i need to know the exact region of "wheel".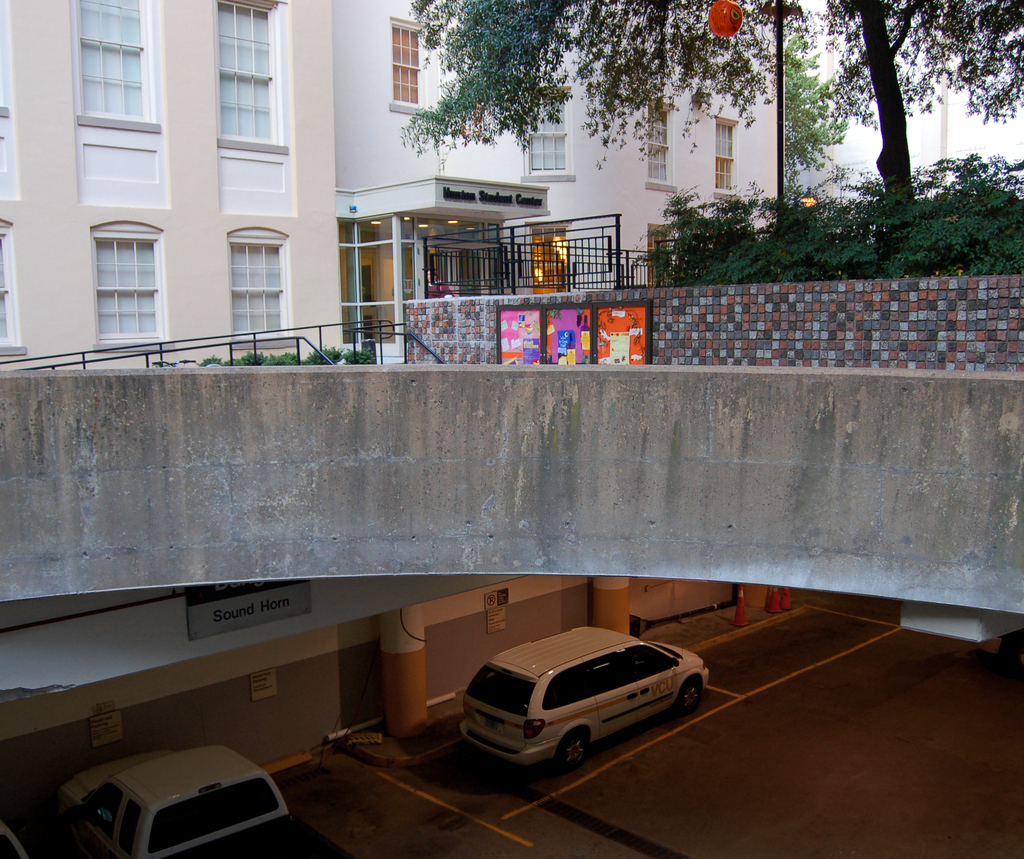
Region: box(678, 678, 701, 712).
